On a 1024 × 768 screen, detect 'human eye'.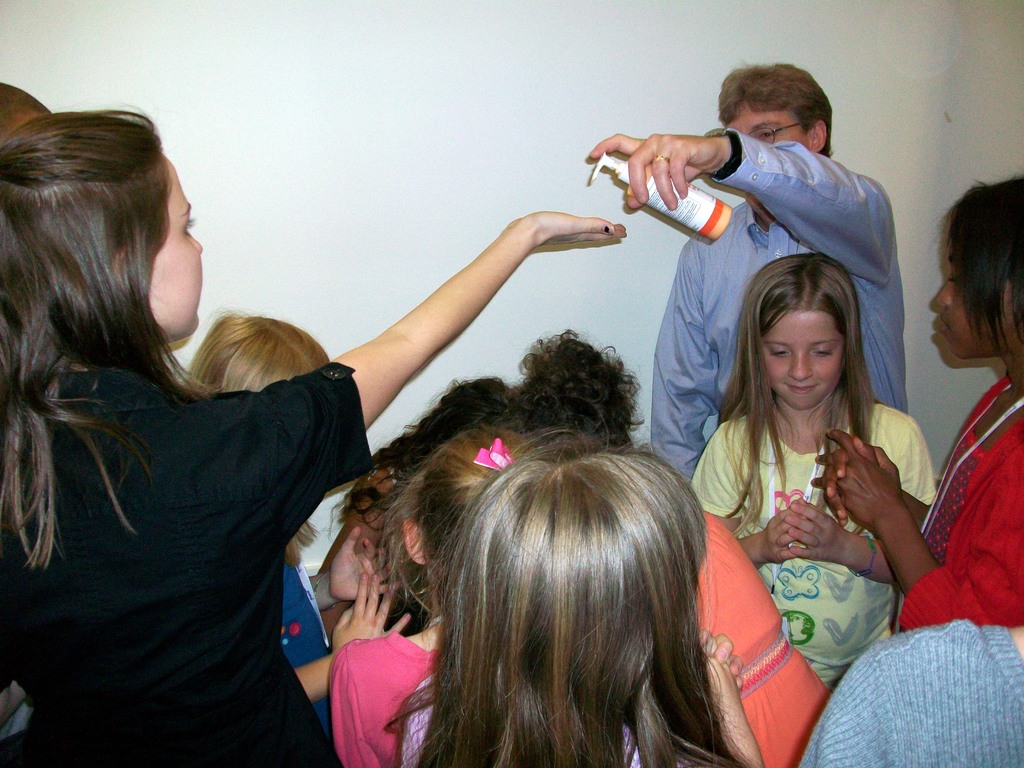
[x1=769, y1=341, x2=789, y2=360].
